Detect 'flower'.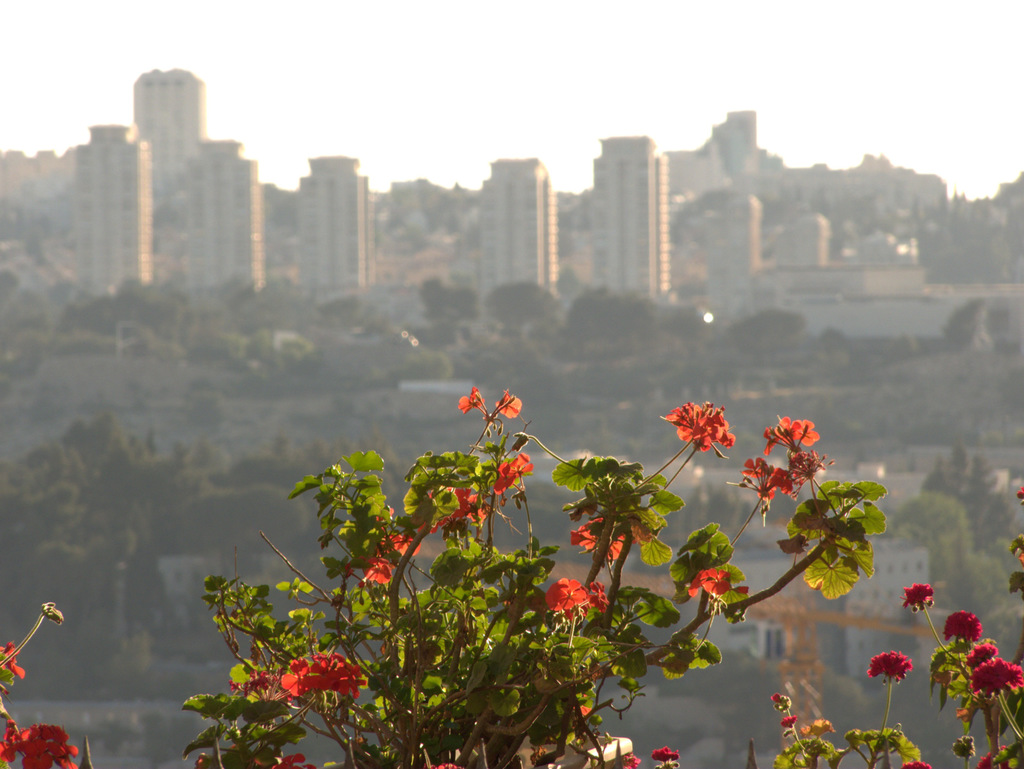
Detected at <bbox>456, 388, 485, 415</bbox>.
